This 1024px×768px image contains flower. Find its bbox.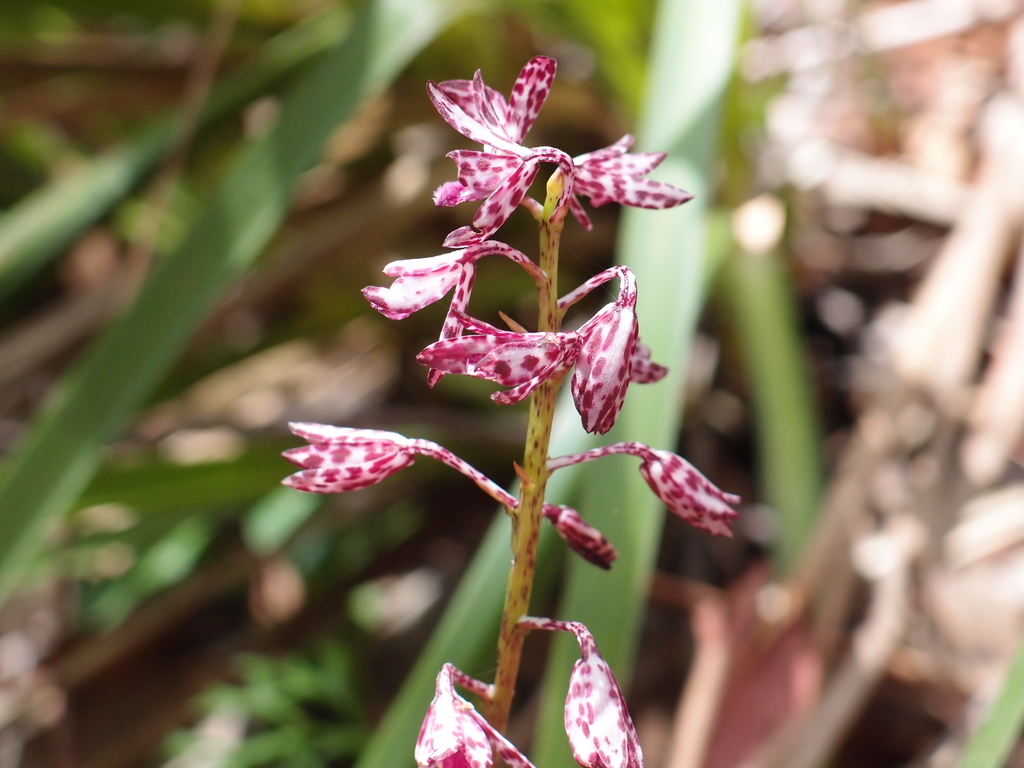
detection(609, 436, 746, 540).
